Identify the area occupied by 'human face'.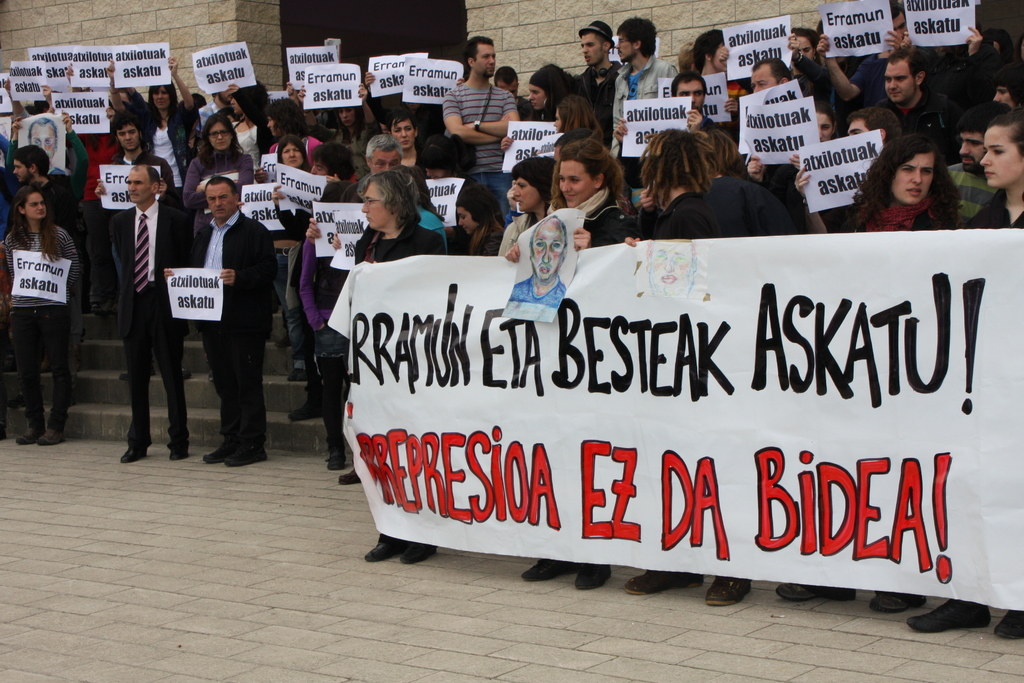
Area: 996, 86, 1011, 110.
